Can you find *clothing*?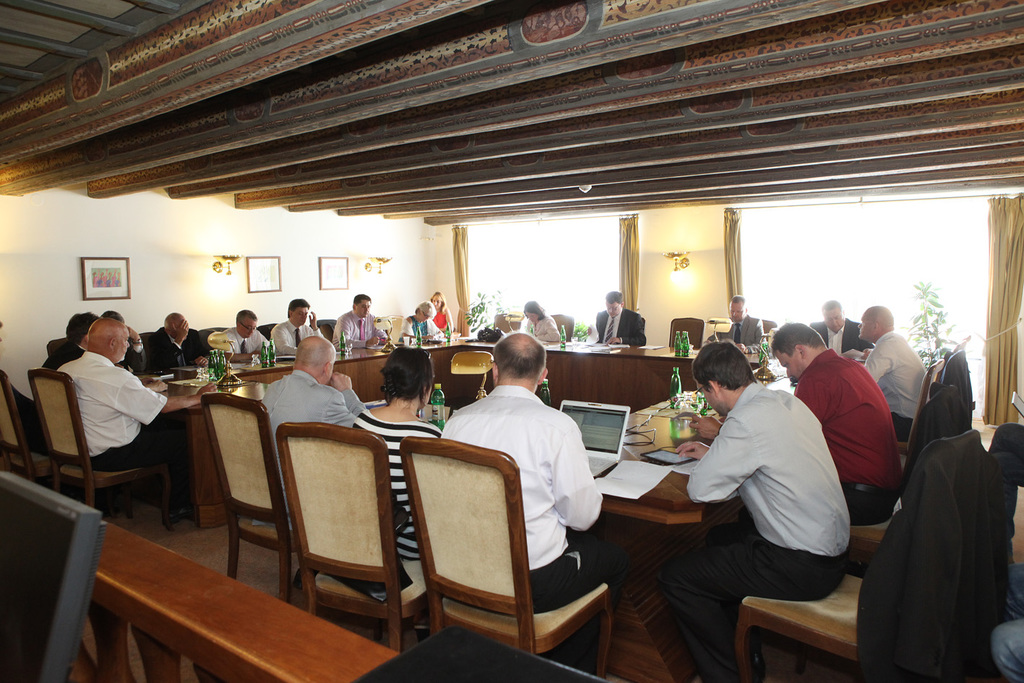
Yes, bounding box: (left=431, top=306, right=449, bottom=332).
